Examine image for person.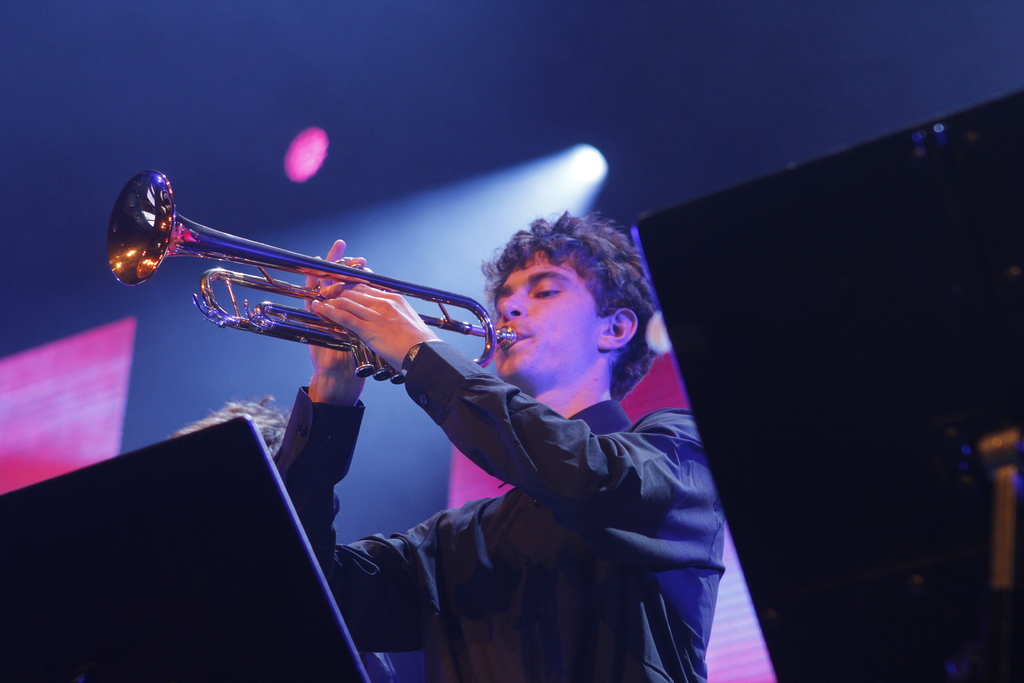
Examination result: [left=269, top=218, right=721, bottom=682].
